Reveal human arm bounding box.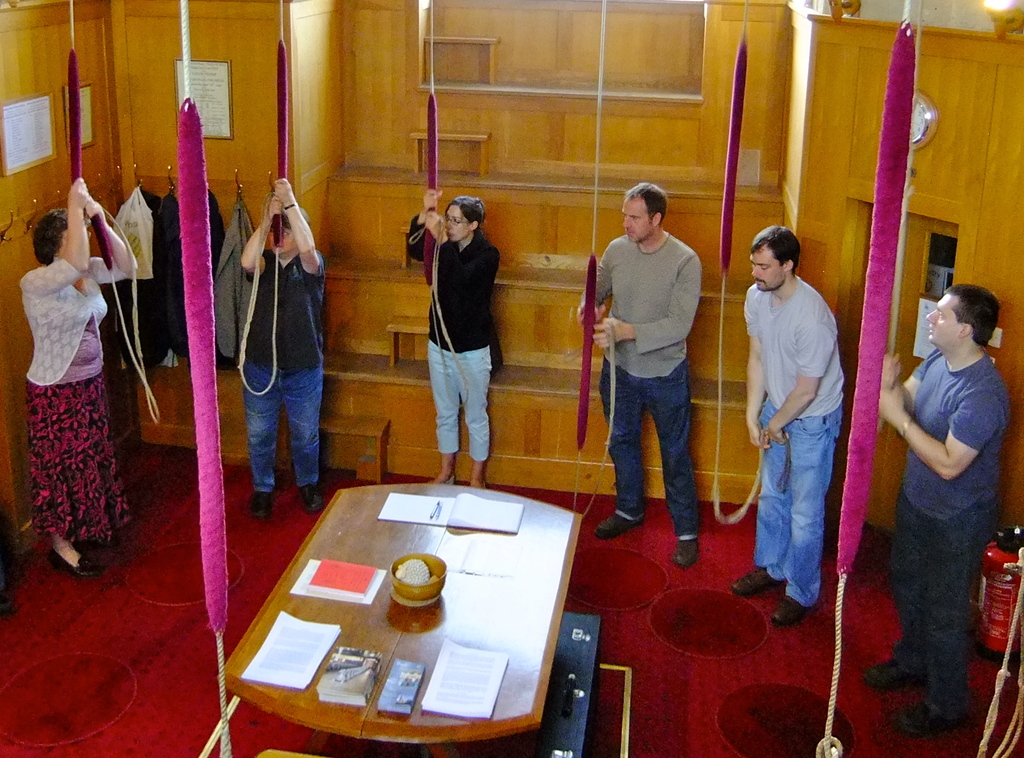
Revealed: (19,176,100,293).
